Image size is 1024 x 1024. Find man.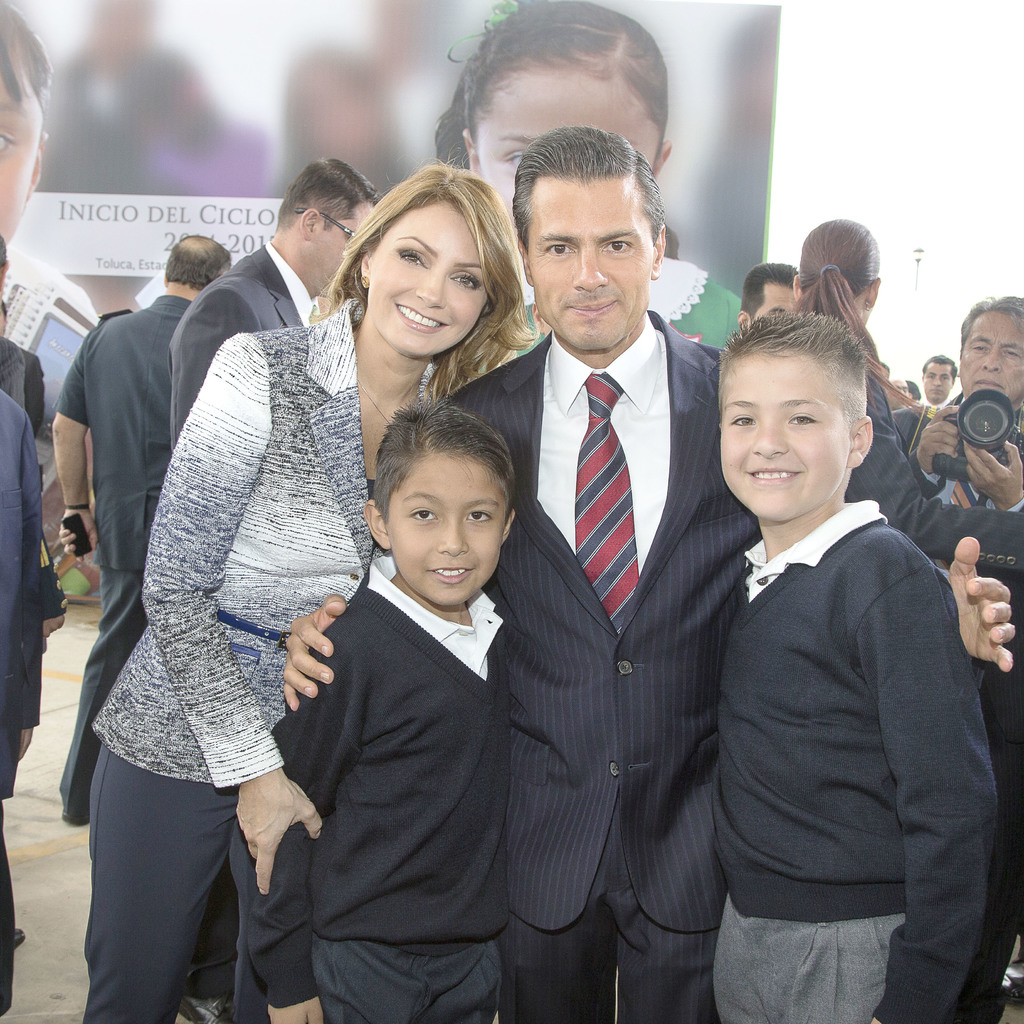
(x1=0, y1=226, x2=46, y2=433).
